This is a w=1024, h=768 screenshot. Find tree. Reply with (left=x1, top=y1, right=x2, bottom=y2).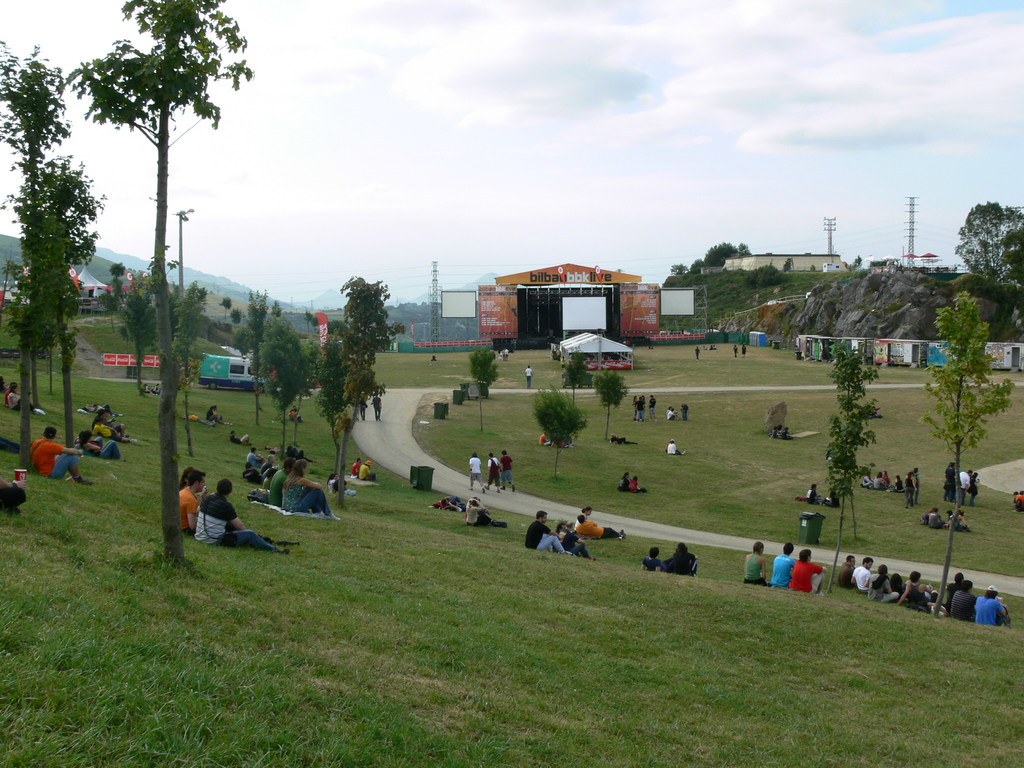
(left=65, top=0, right=250, bottom=565).
